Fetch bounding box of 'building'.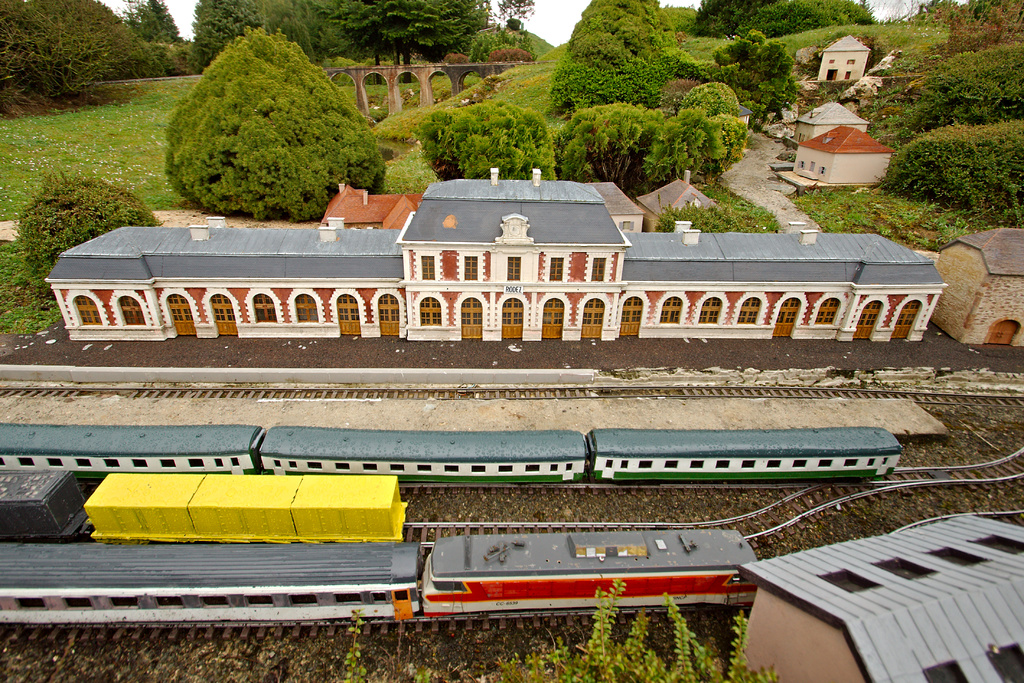
Bbox: [789, 104, 867, 145].
